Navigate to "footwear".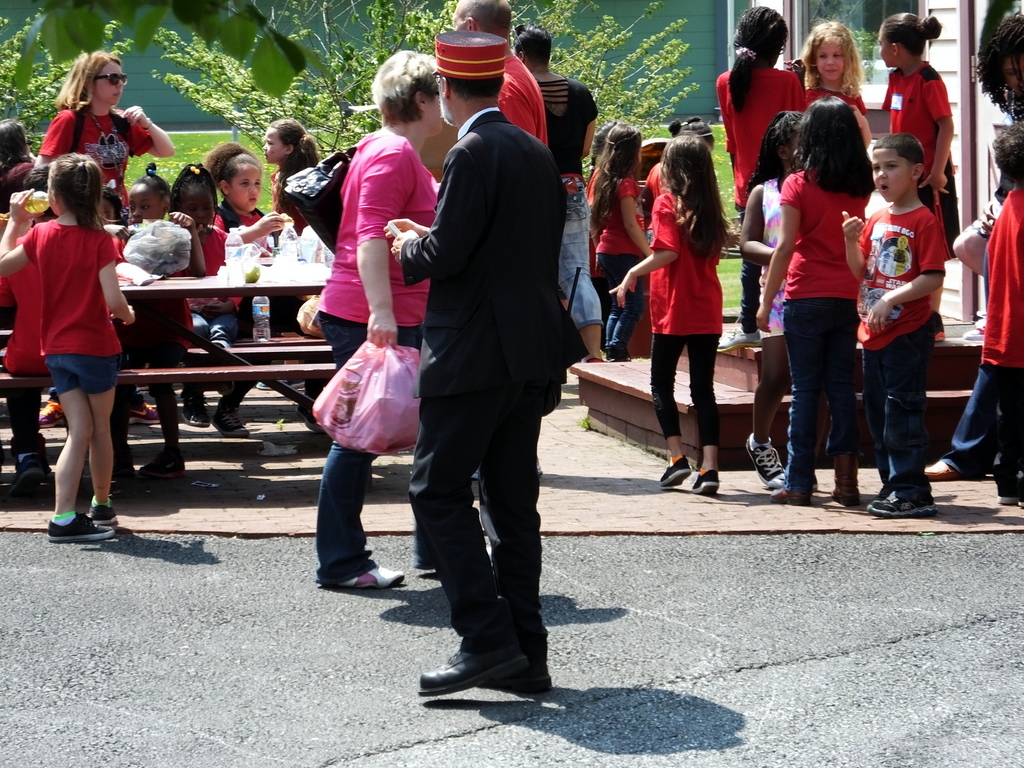
Navigation target: box(745, 436, 787, 490).
